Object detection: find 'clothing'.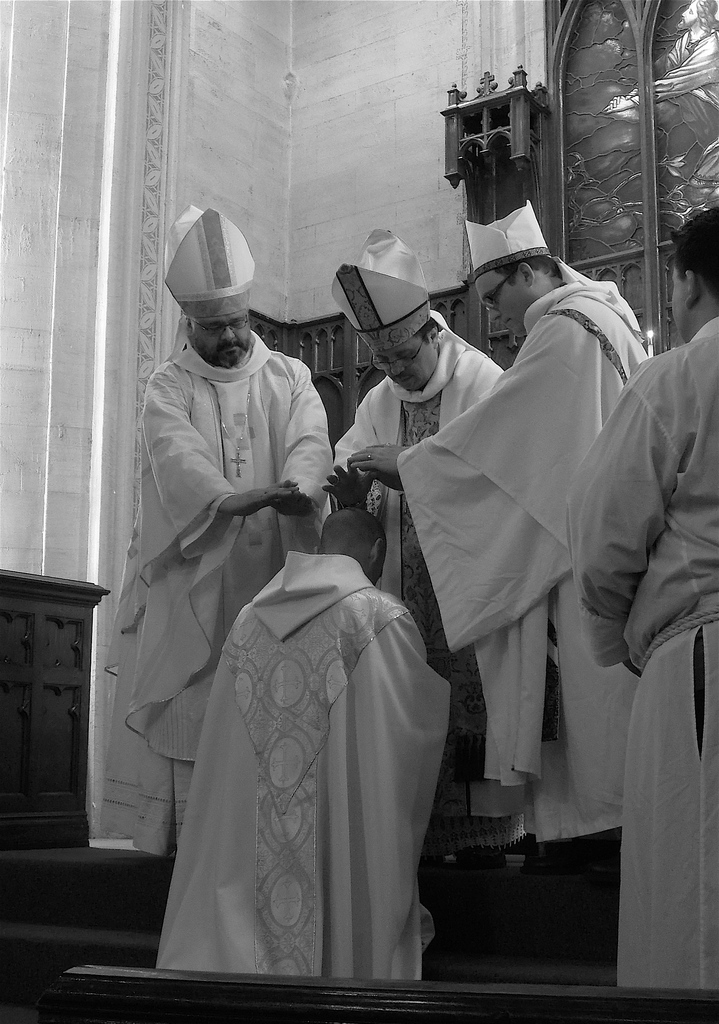
select_region(397, 194, 658, 847).
